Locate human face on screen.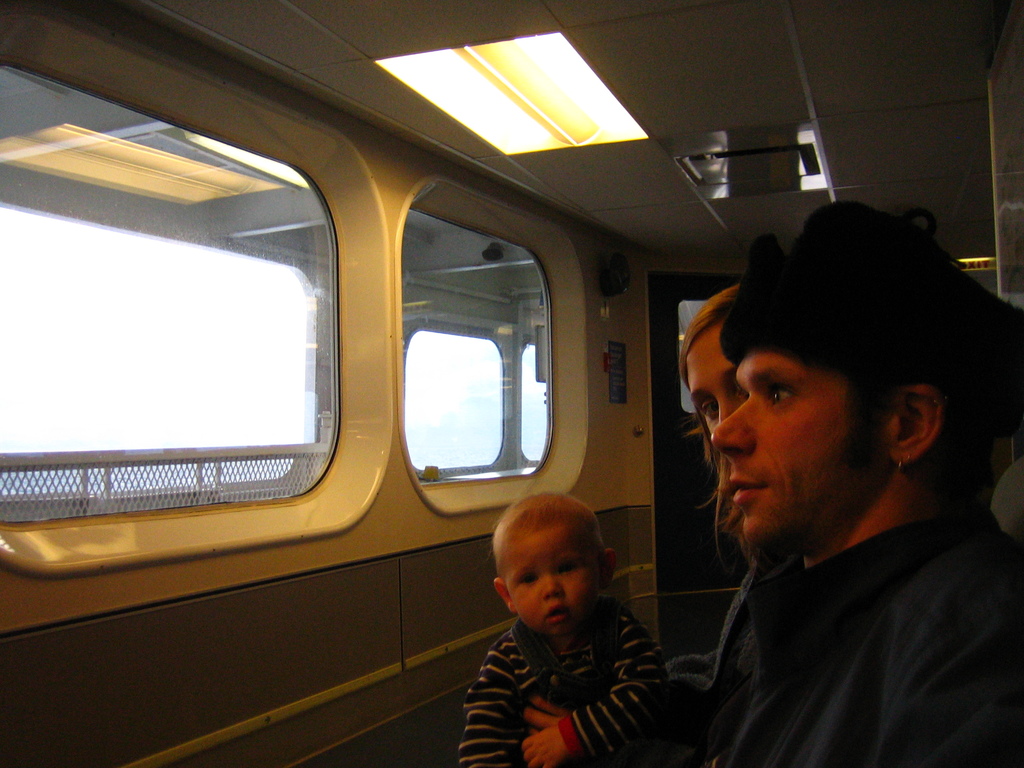
On screen at [508, 523, 605, 634].
